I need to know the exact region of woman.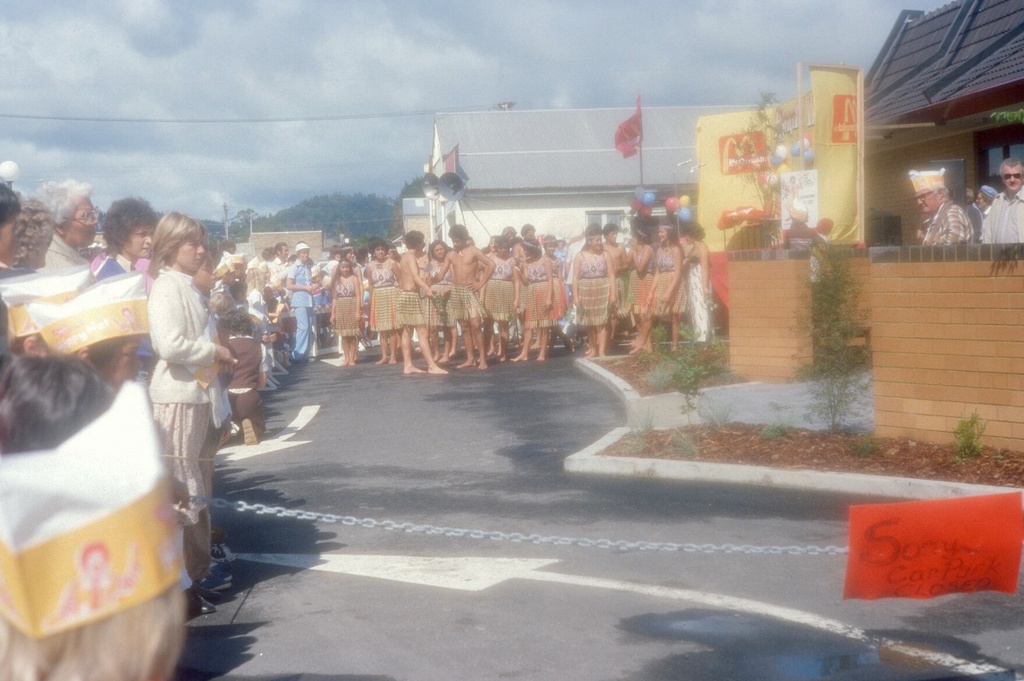
Region: 481, 236, 524, 361.
